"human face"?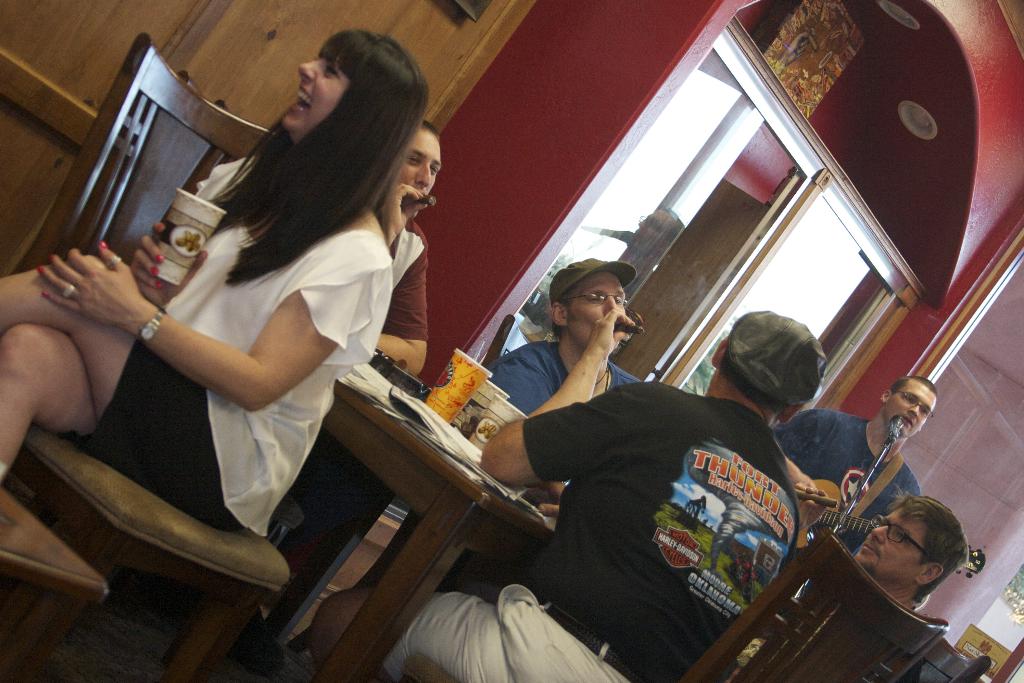
x1=398, y1=138, x2=441, y2=211
